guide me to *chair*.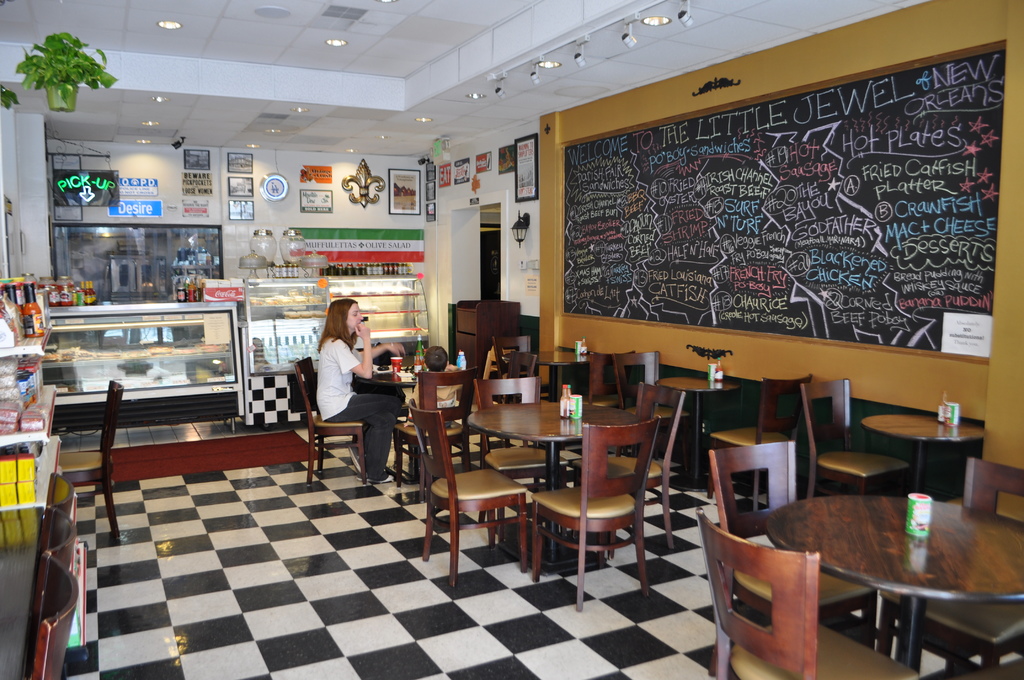
Guidance: {"left": 20, "top": 553, "right": 84, "bottom": 679}.
